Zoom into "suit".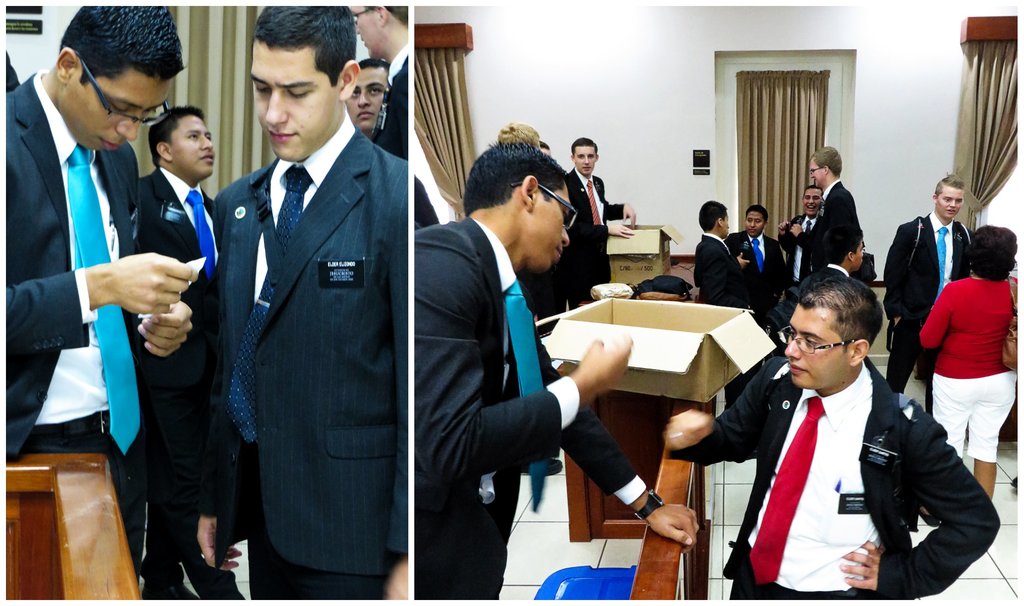
Zoom target: 693 234 743 406.
